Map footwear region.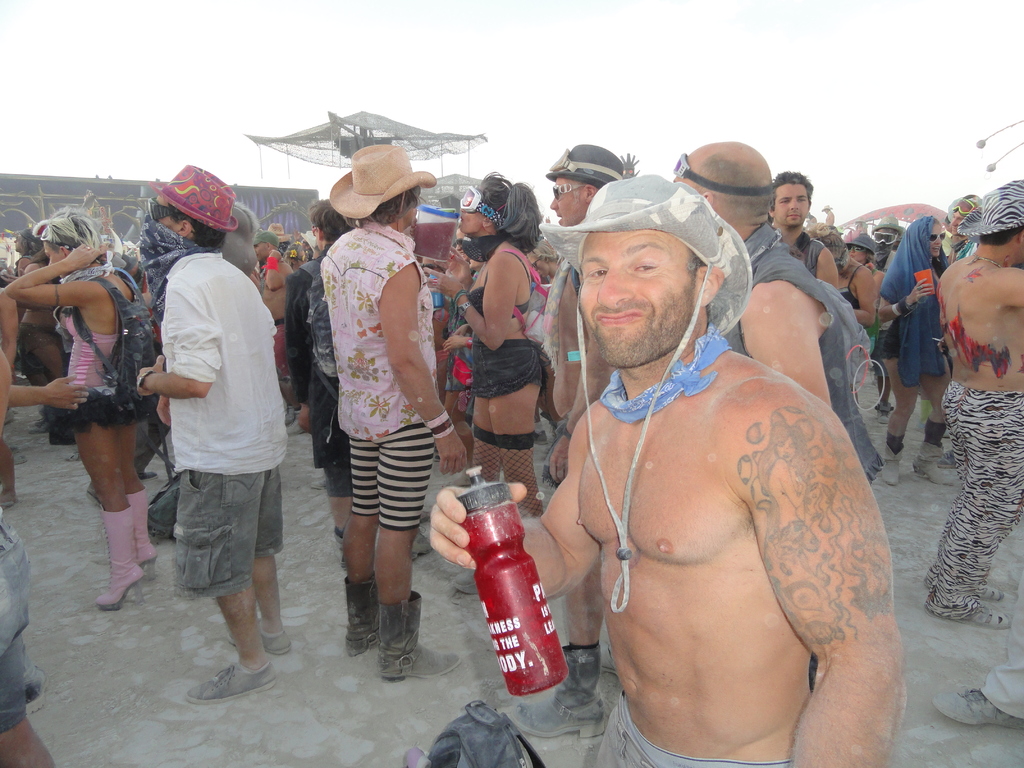
Mapped to box(414, 529, 431, 560).
